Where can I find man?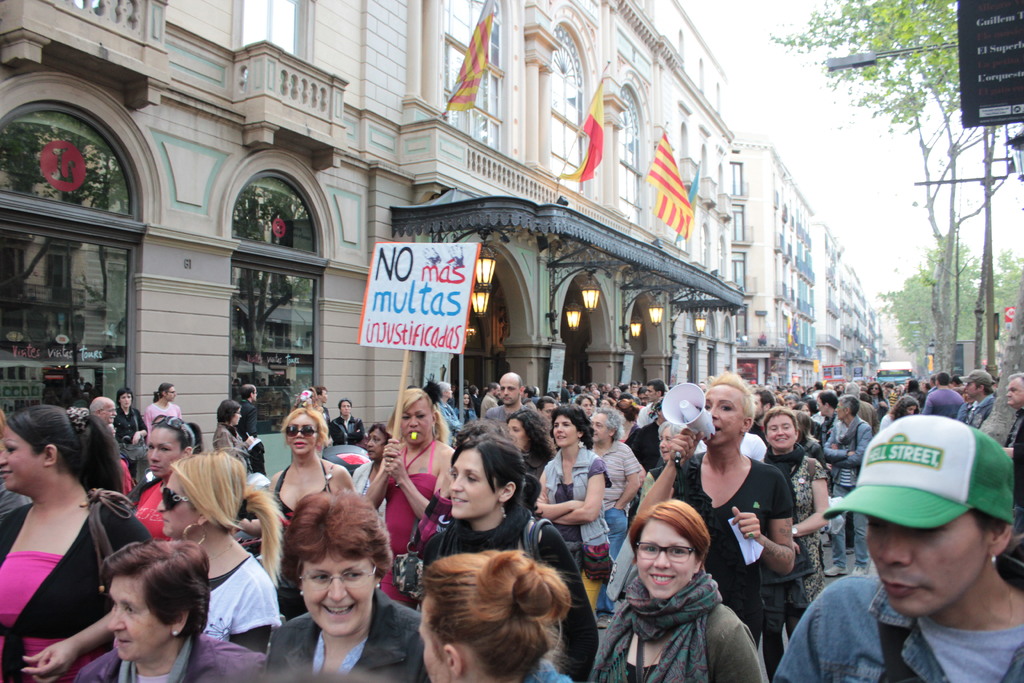
You can find it at bbox(621, 378, 667, 479).
